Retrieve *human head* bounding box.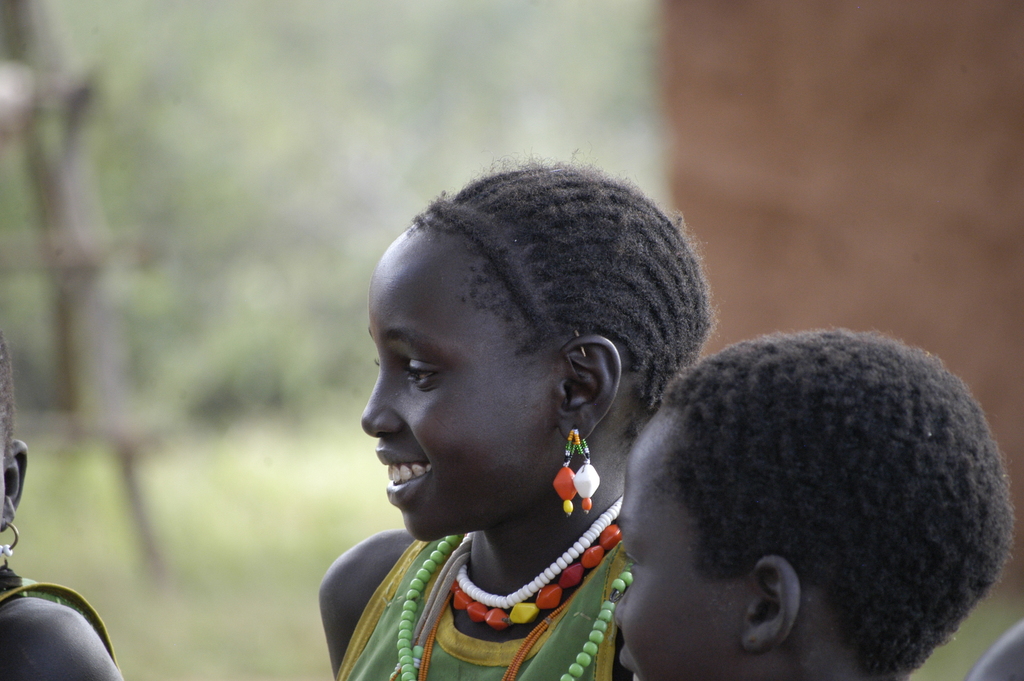
Bounding box: x1=610 y1=330 x2=1016 y2=680.
